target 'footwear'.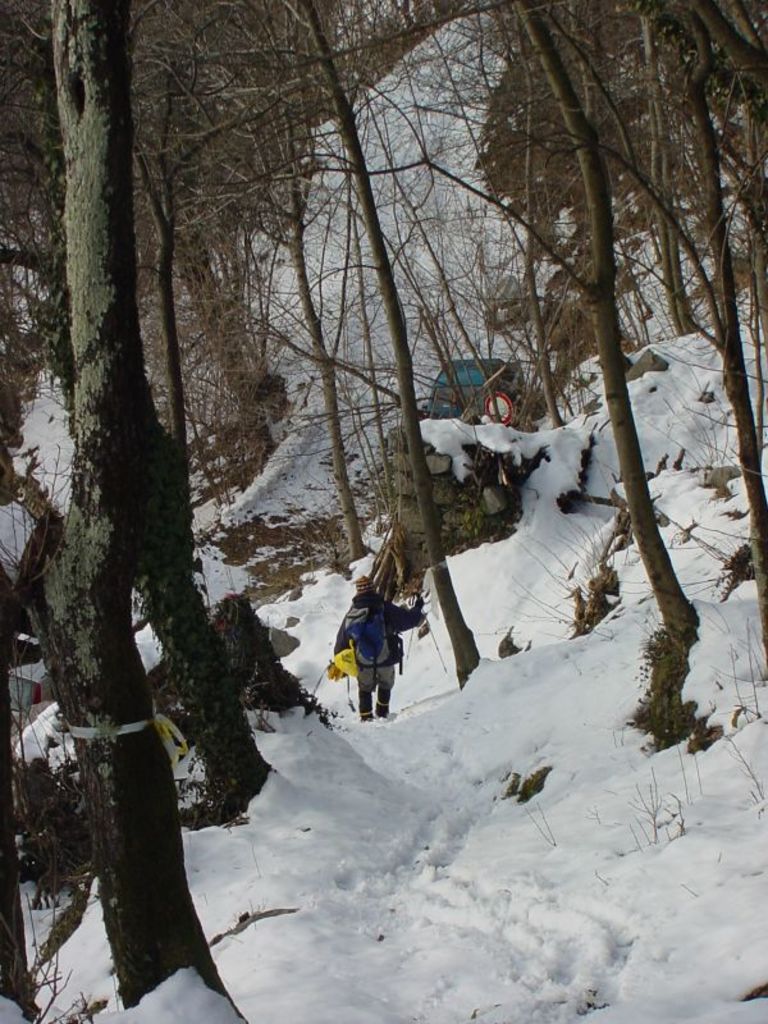
Target region: (x1=357, y1=709, x2=375, y2=724).
